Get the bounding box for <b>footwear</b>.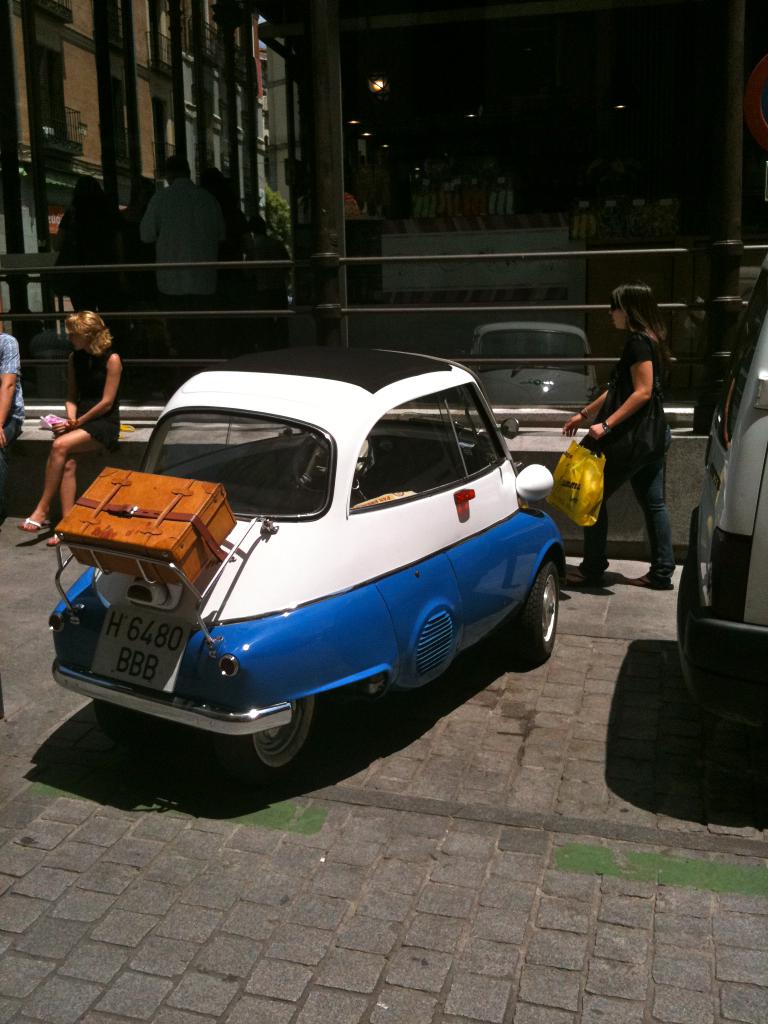
box=[15, 514, 42, 535].
